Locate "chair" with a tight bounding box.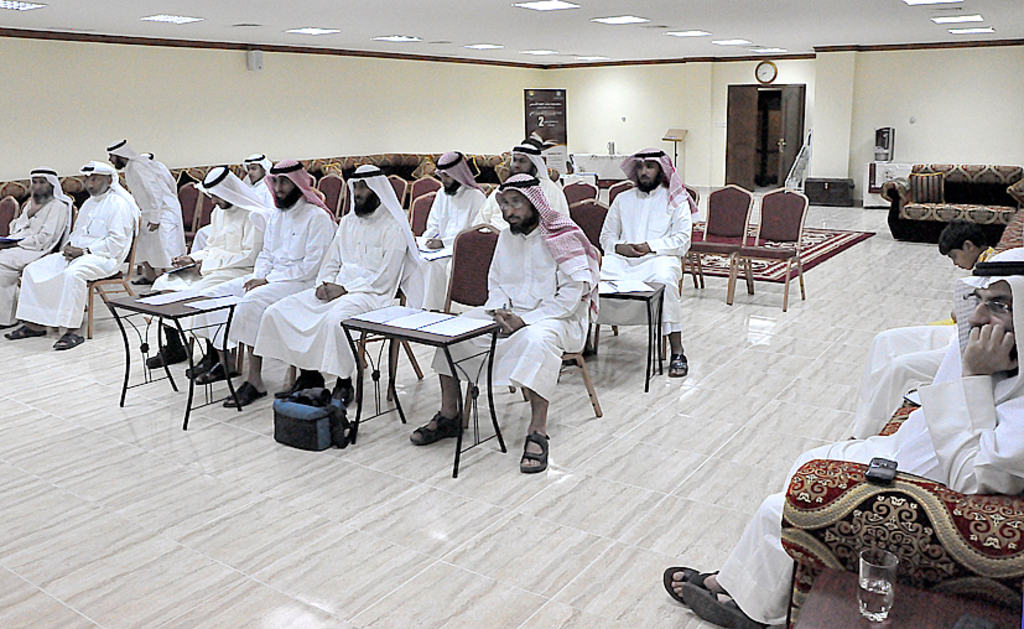
0/196/21/239.
